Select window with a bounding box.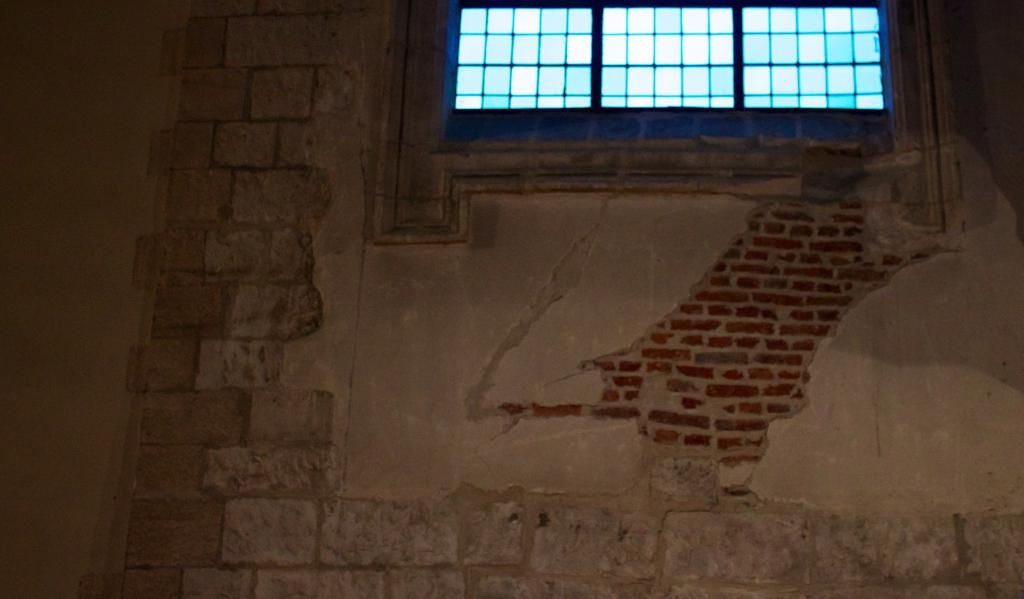
{"left": 455, "top": 0, "right": 593, "bottom": 112}.
